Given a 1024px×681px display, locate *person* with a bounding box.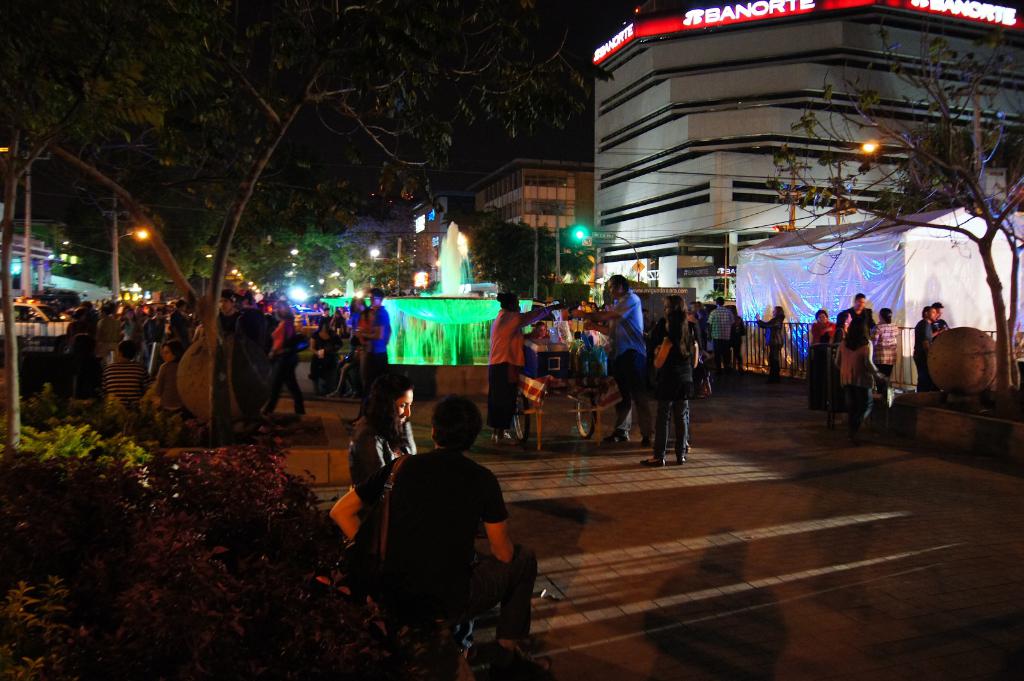
Located: rect(531, 321, 553, 343).
